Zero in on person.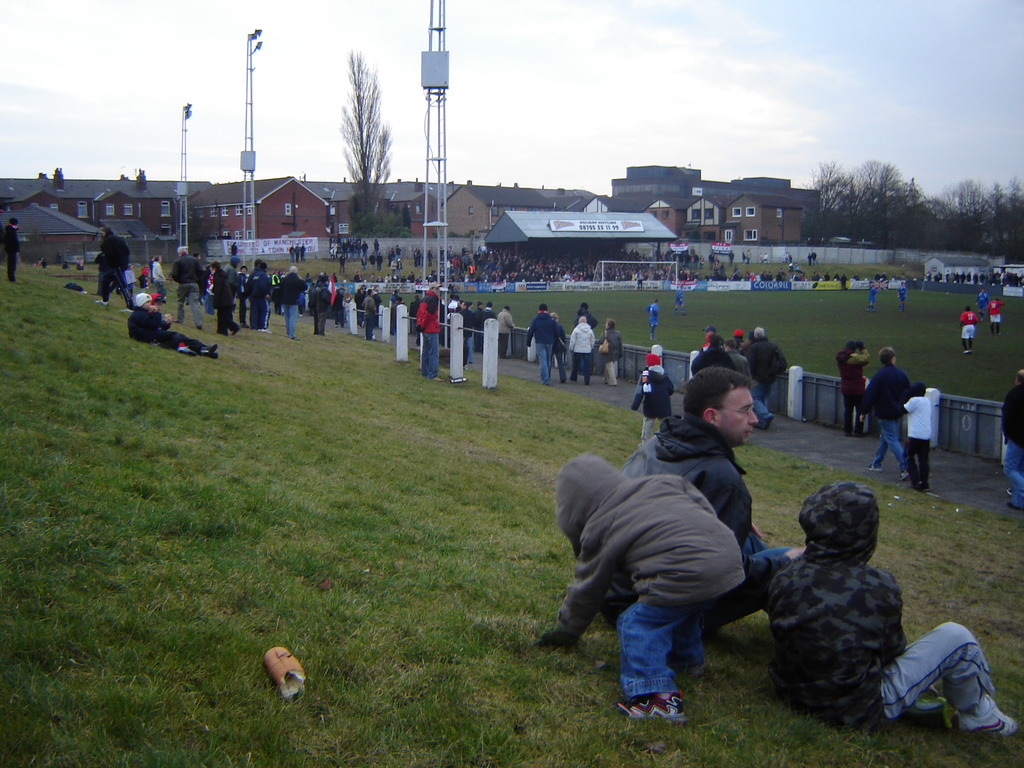
Zeroed in: 598, 319, 623, 385.
